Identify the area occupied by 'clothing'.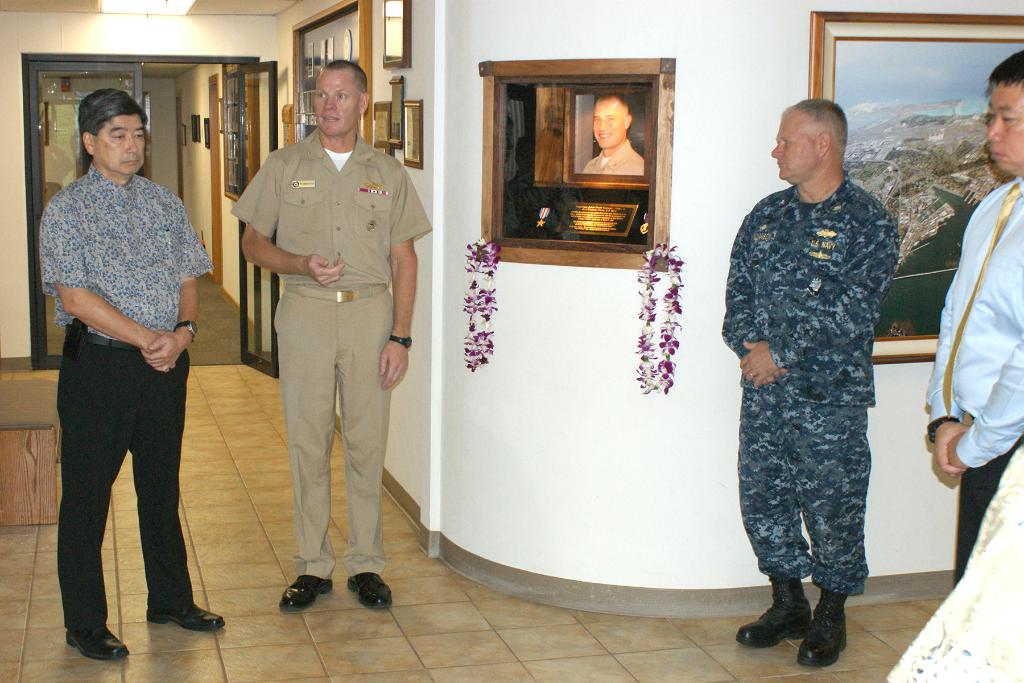
Area: locate(229, 126, 434, 573).
